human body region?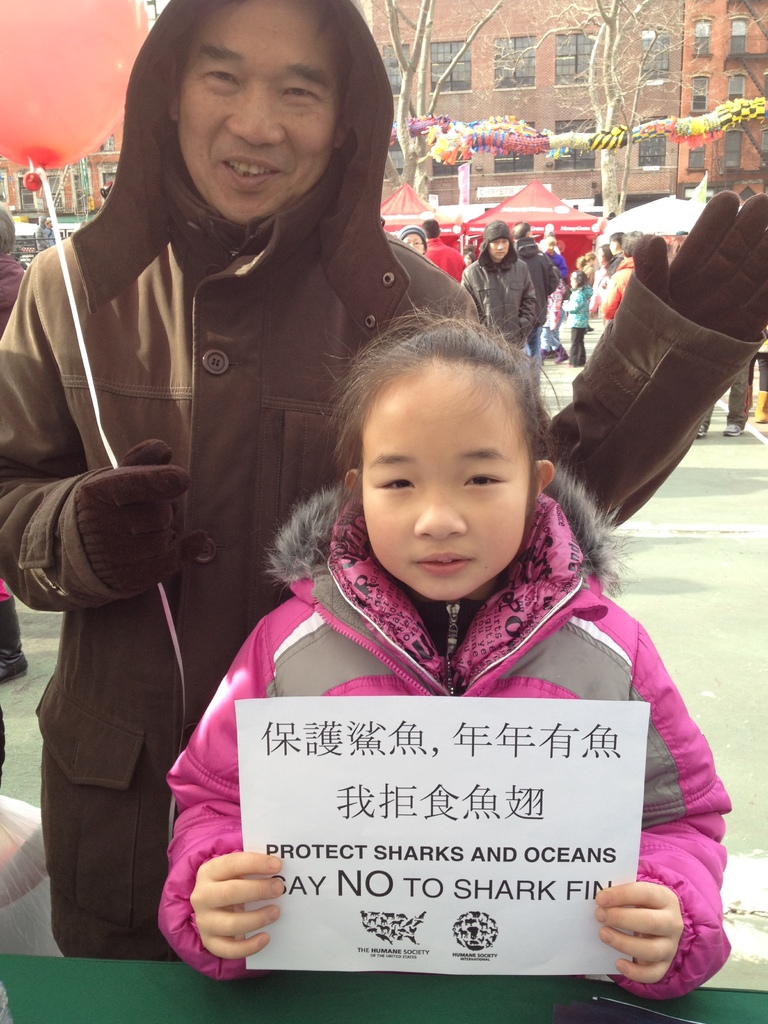
left=3, top=1, right=420, bottom=979
